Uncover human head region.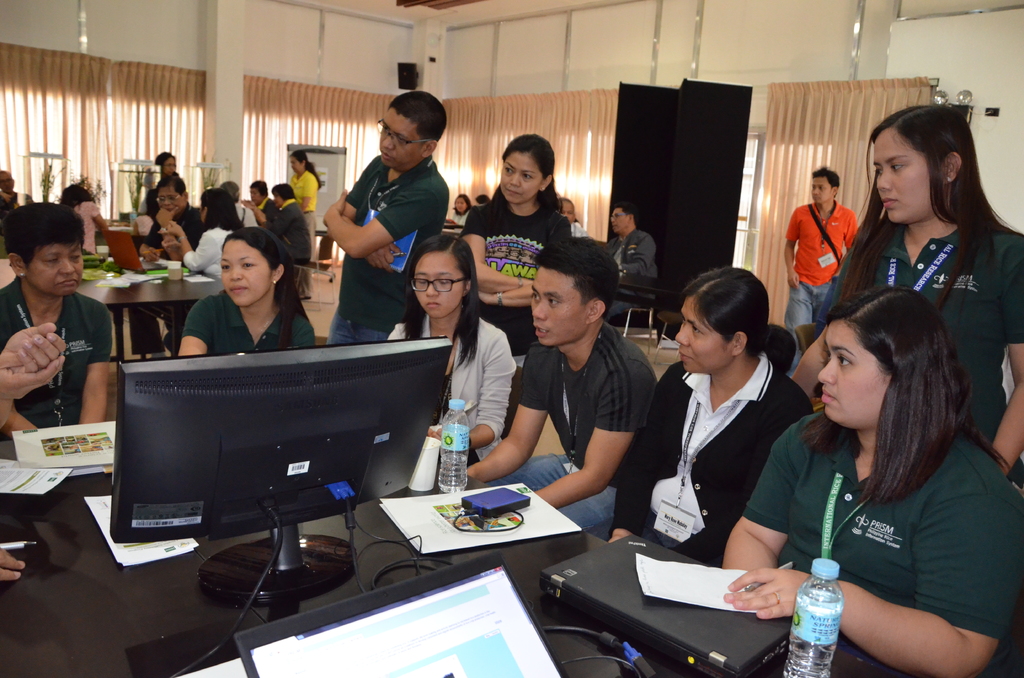
Uncovered: 0/204/83/300.
